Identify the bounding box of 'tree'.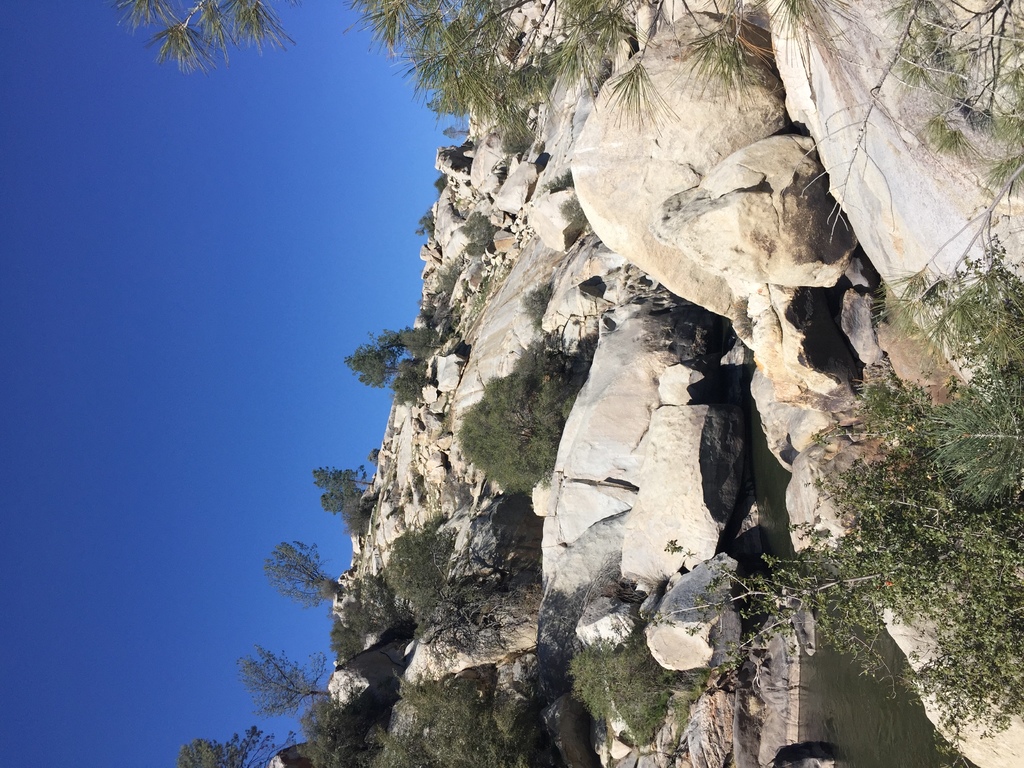
bbox=[346, 336, 446, 388].
